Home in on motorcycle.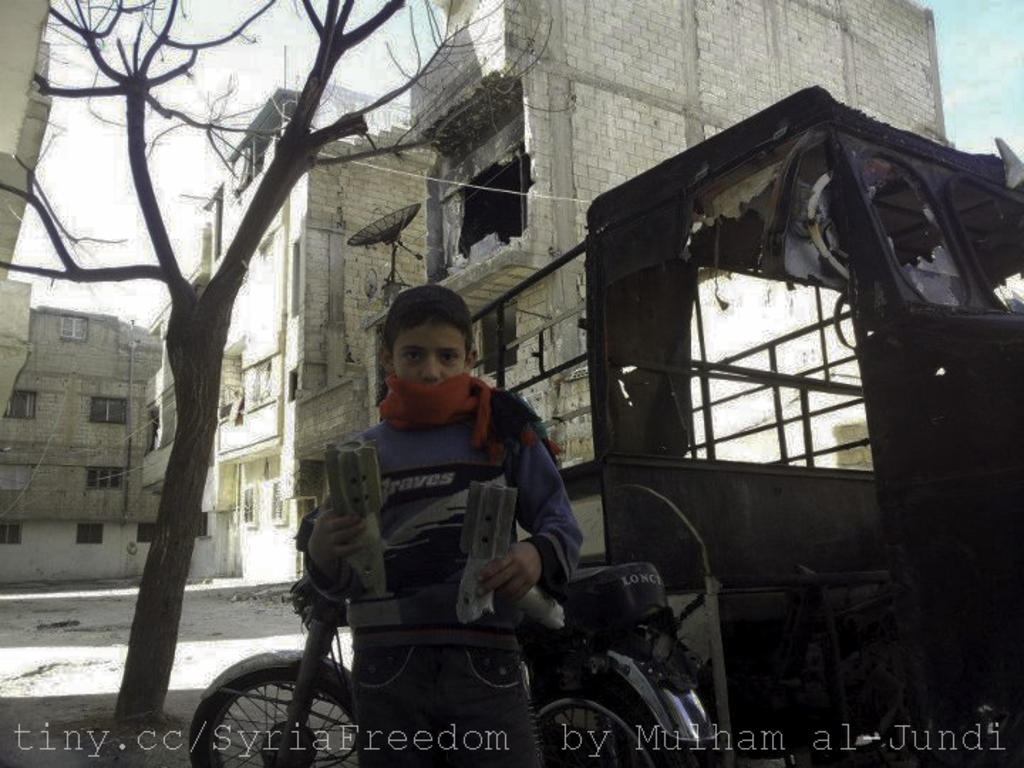
Homed in at detection(201, 469, 677, 767).
